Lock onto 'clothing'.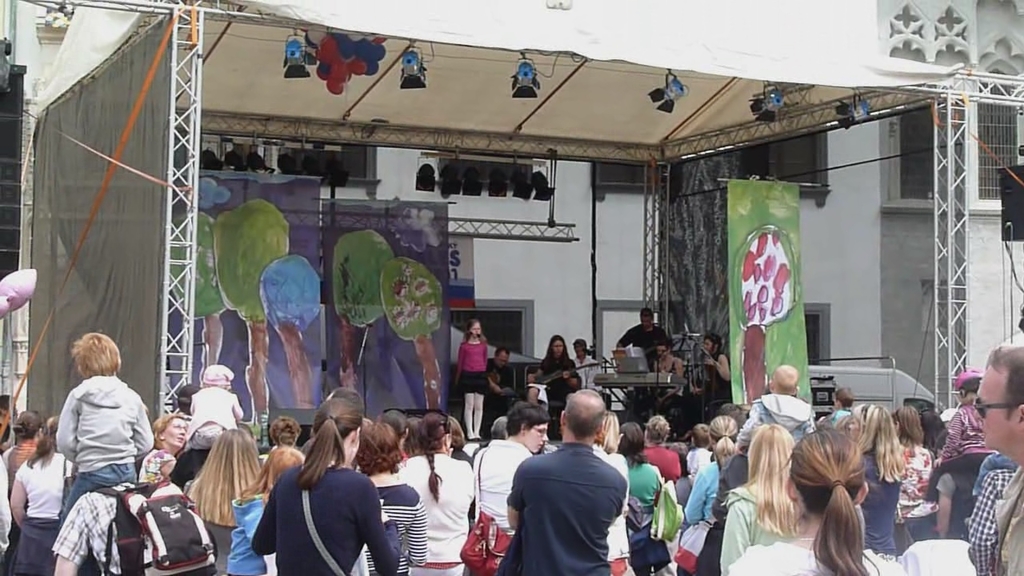
Locked: {"x1": 618, "y1": 322, "x2": 668, "y2": 418}.
